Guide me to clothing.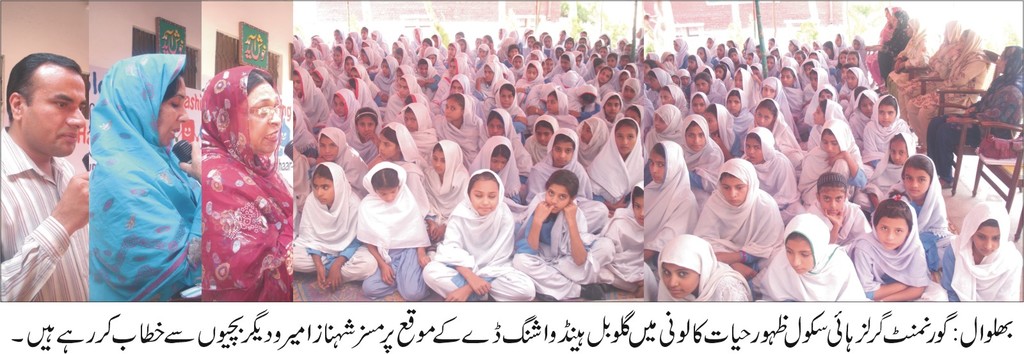
Guidance: Rect(442, 44, 462, 57).
